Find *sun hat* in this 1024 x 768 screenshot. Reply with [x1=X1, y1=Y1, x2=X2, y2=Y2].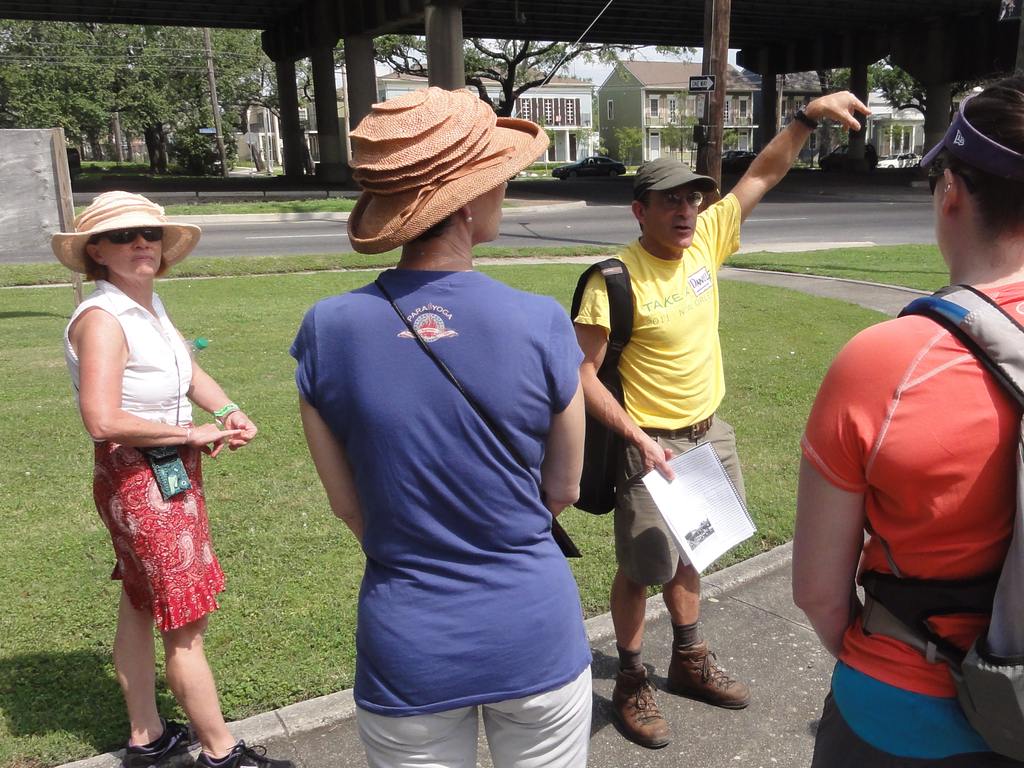
[x1=341, y1=88, x2=550, y2=252].
